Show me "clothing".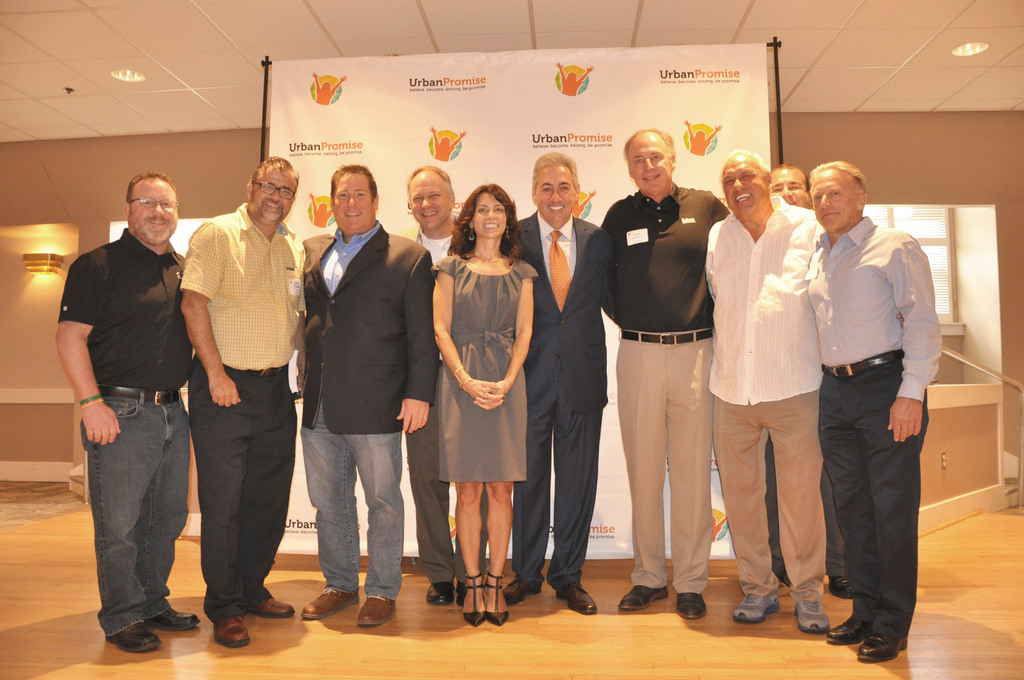
"clothing" is here: bbox=(513, 209, 603, 595).
